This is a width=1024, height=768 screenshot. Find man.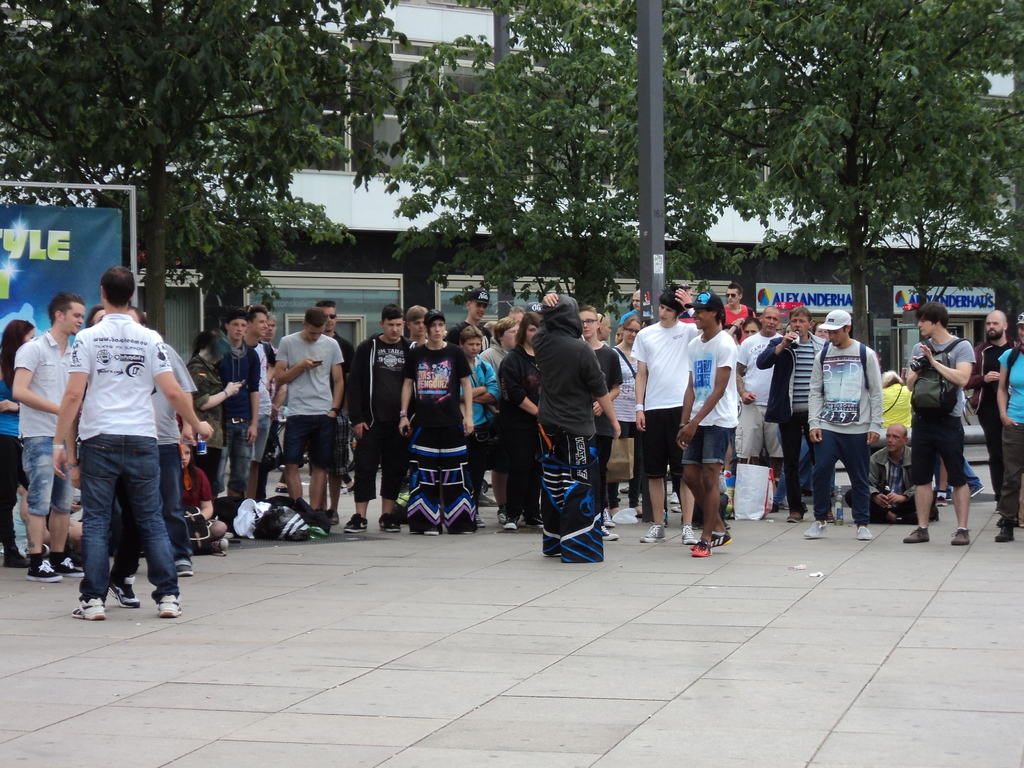
Bounding box: <box>805,303,881,536</box>.
